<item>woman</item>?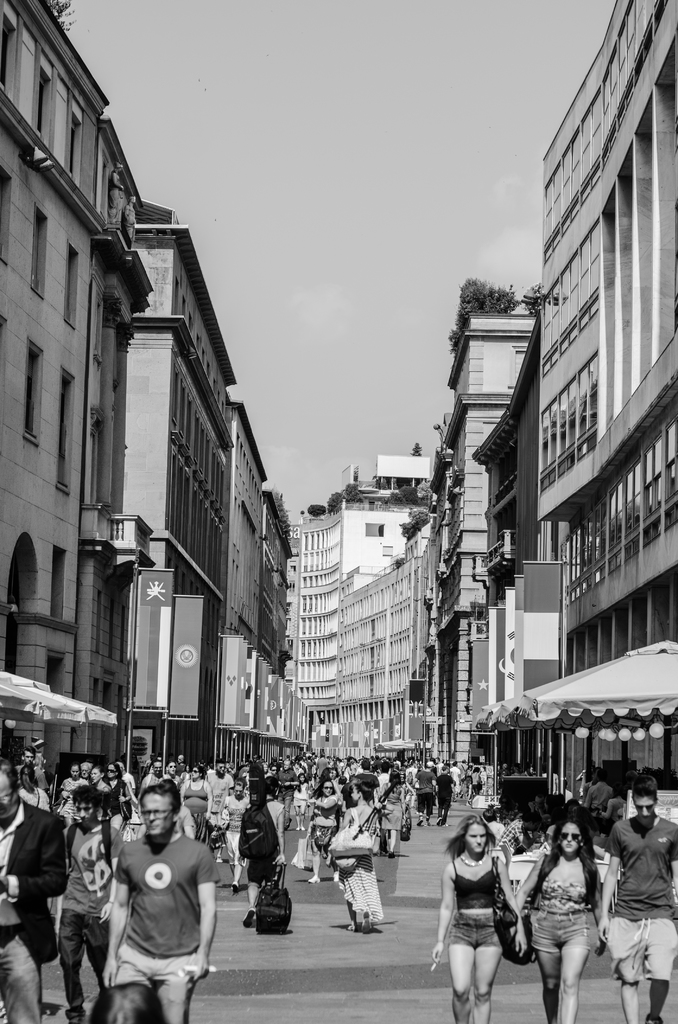
locate(295, 781, 343, 884)
